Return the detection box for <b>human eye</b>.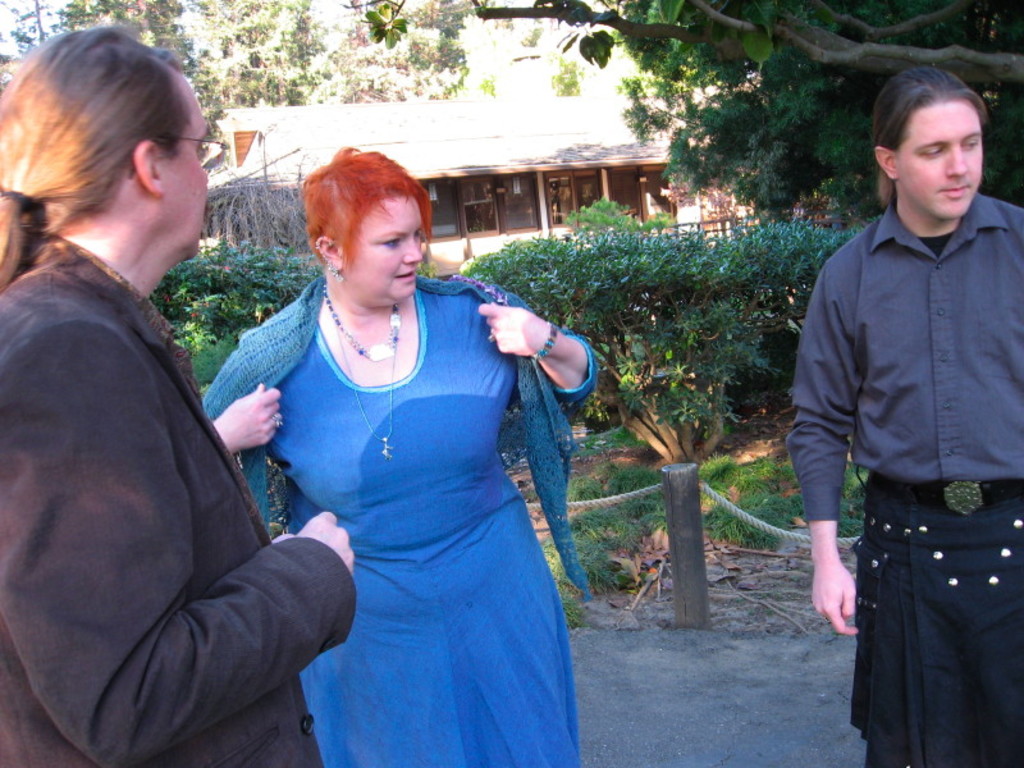
box(963, 136, 982, 150).
